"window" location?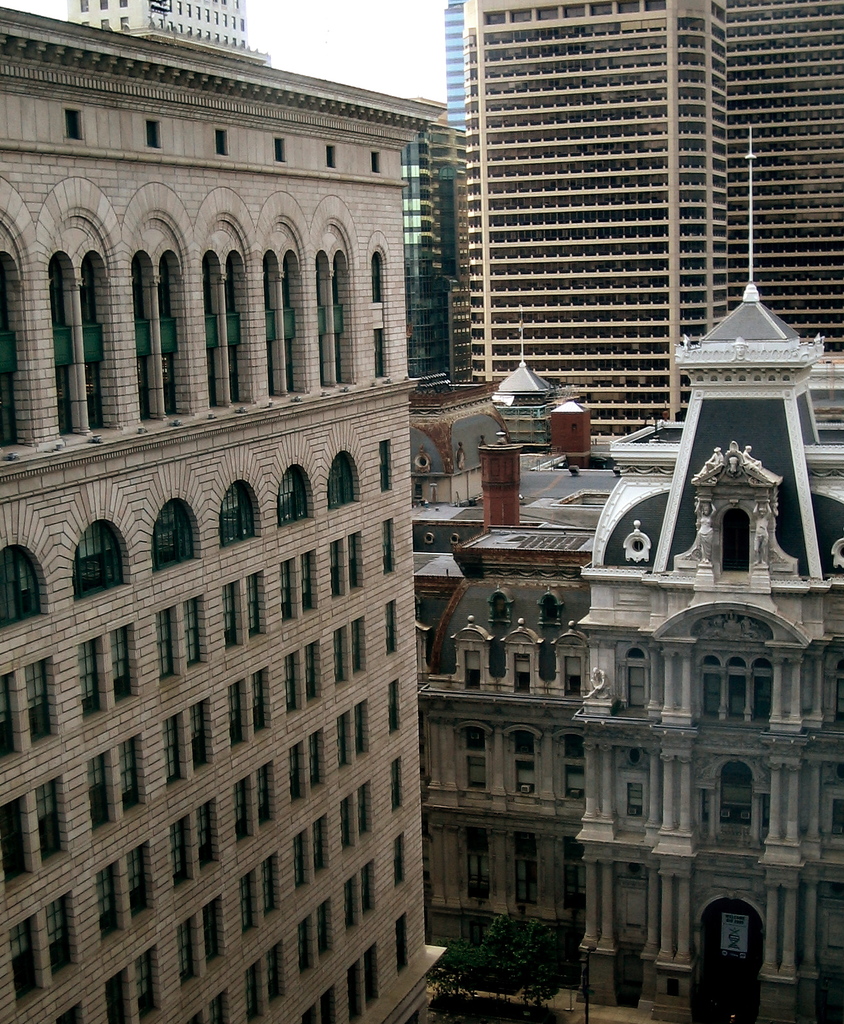
283, 652, 304, 708
